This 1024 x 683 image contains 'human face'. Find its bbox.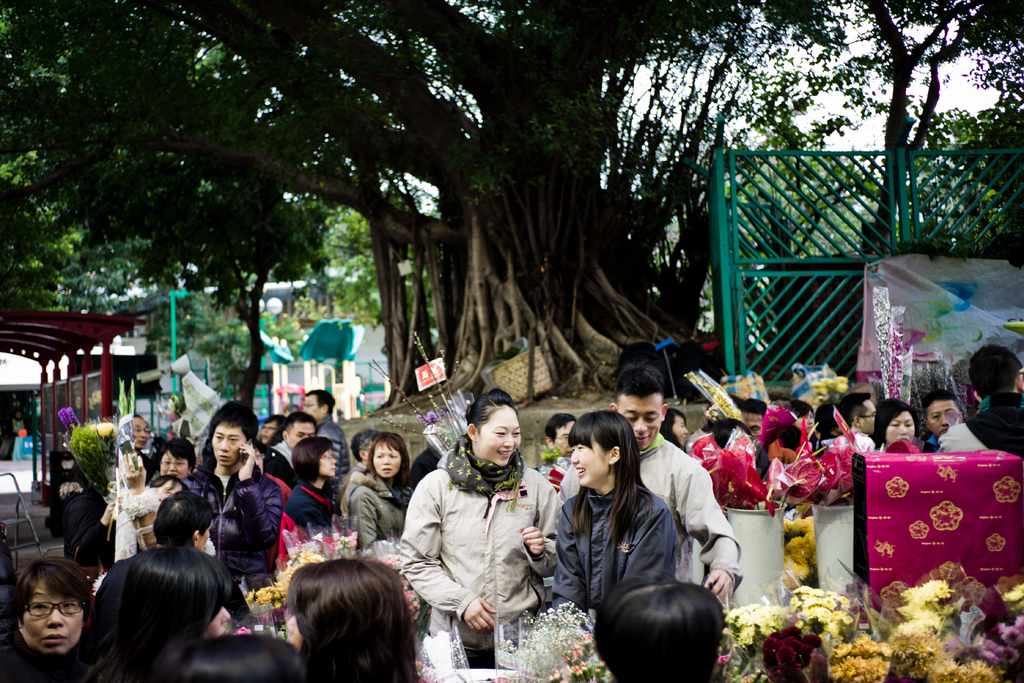
(x1=476, y1=407, x2=521, y2=468).
